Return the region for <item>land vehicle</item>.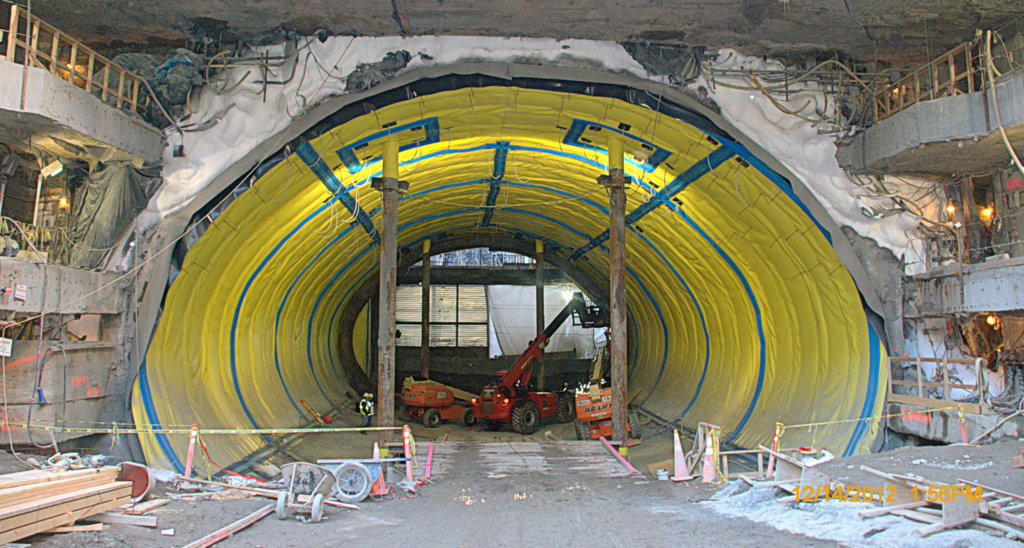
Rect(352, 251, 638, 447).
